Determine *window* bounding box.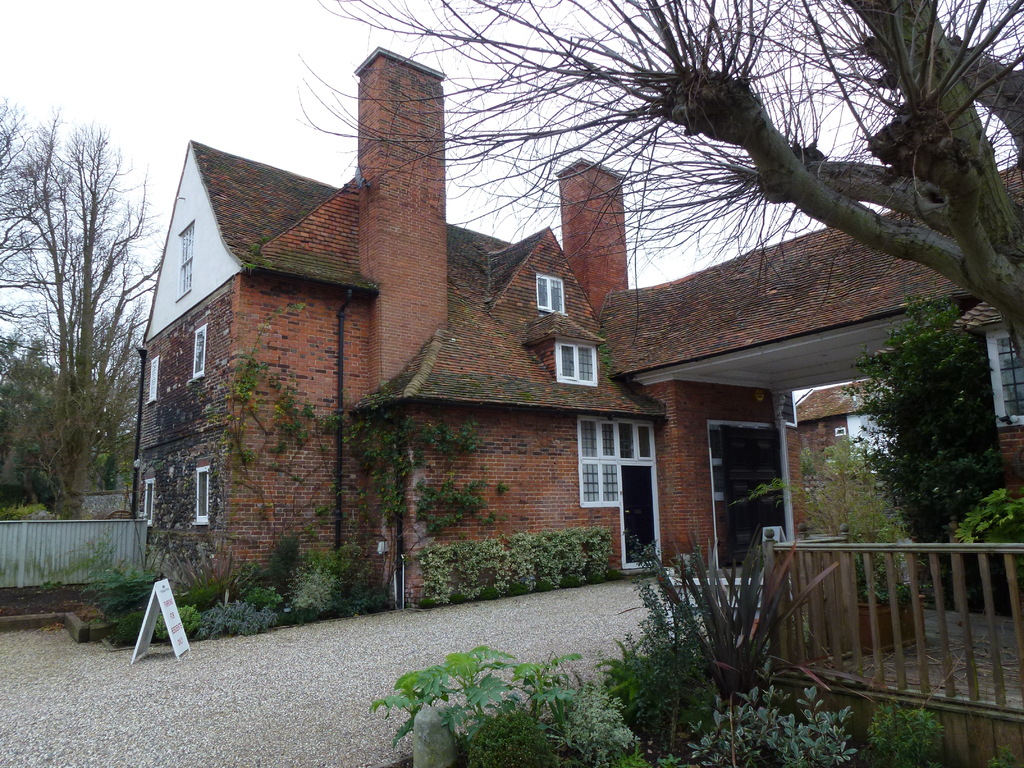
Determined: rect(173, 222, 191, 301).
